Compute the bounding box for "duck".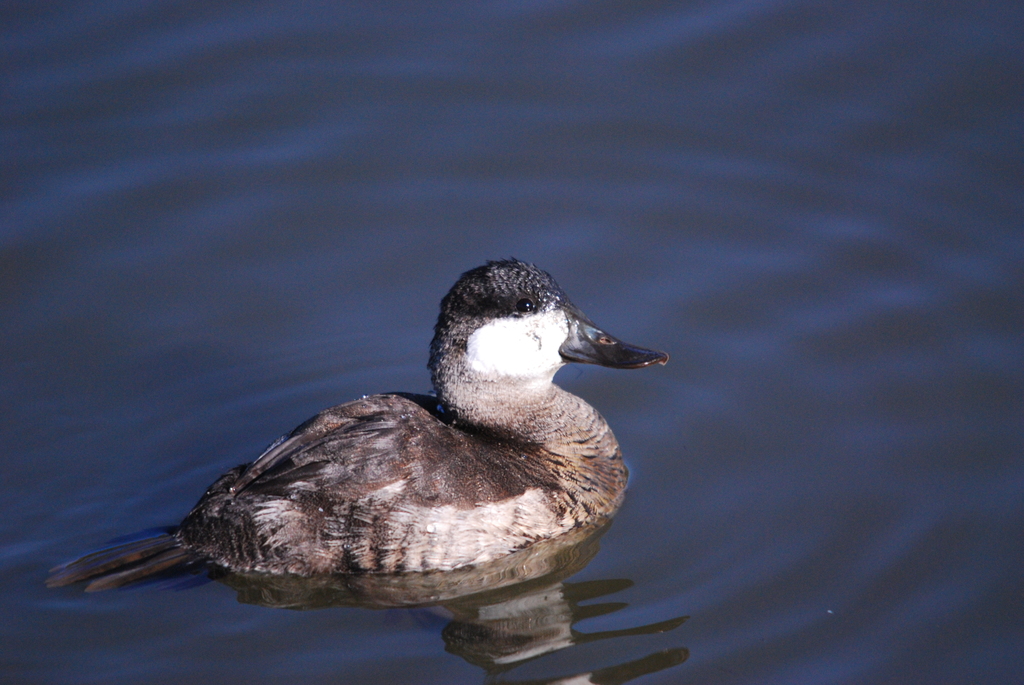
locate(71, 246, 694, 616).
